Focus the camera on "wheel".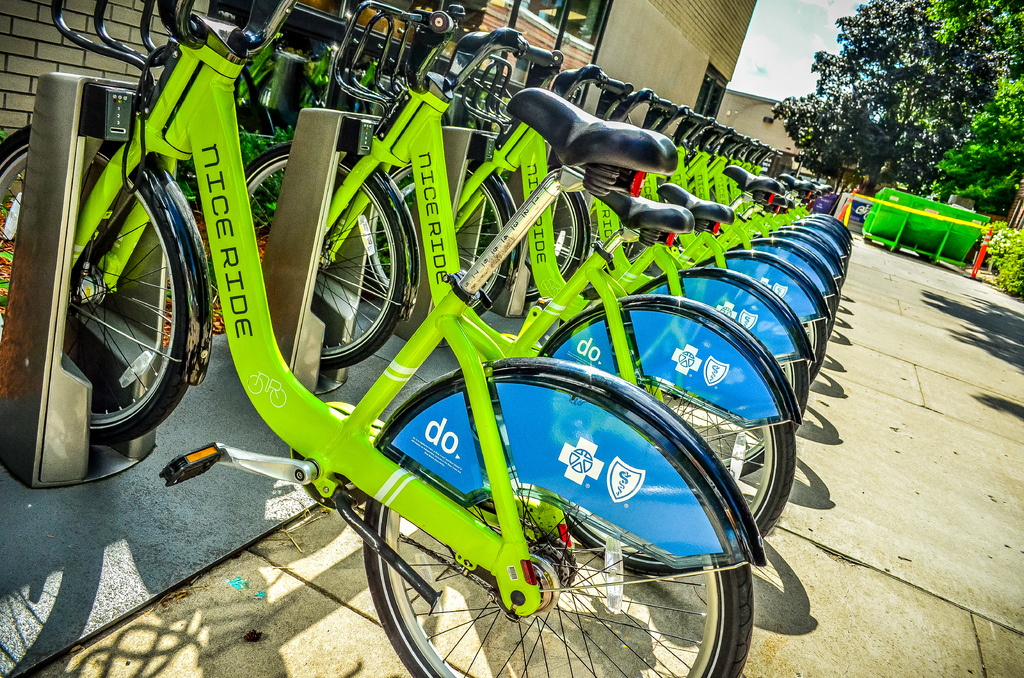
Focus region: 356:370:754:677.
